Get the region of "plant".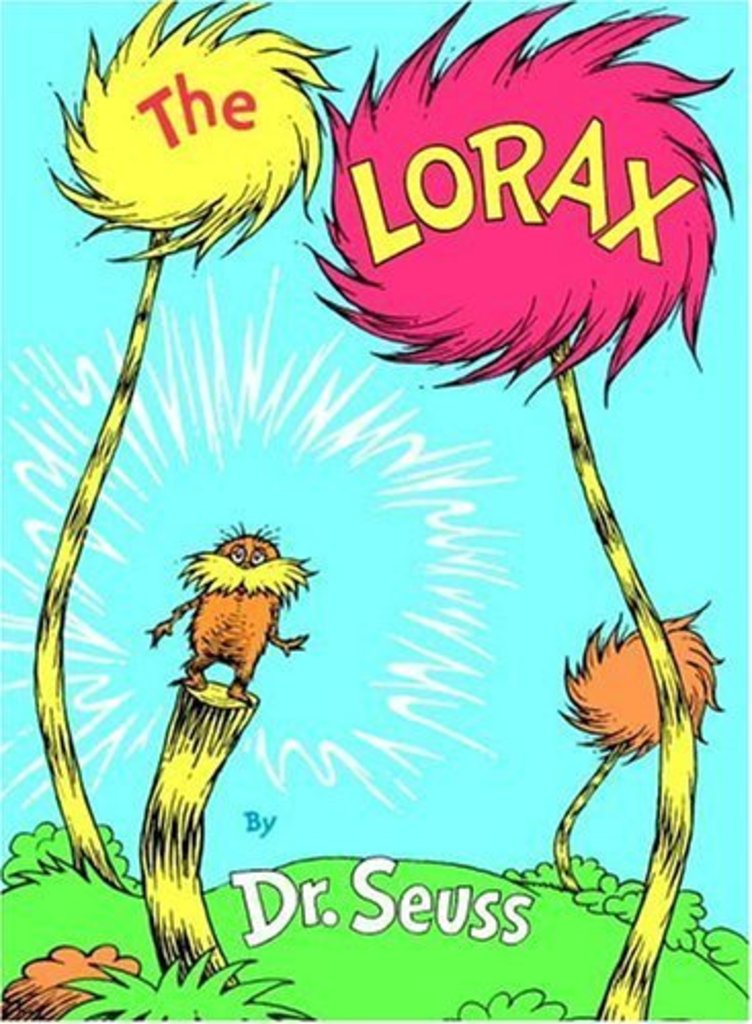
bbox(295, 0, 742, 1018).
